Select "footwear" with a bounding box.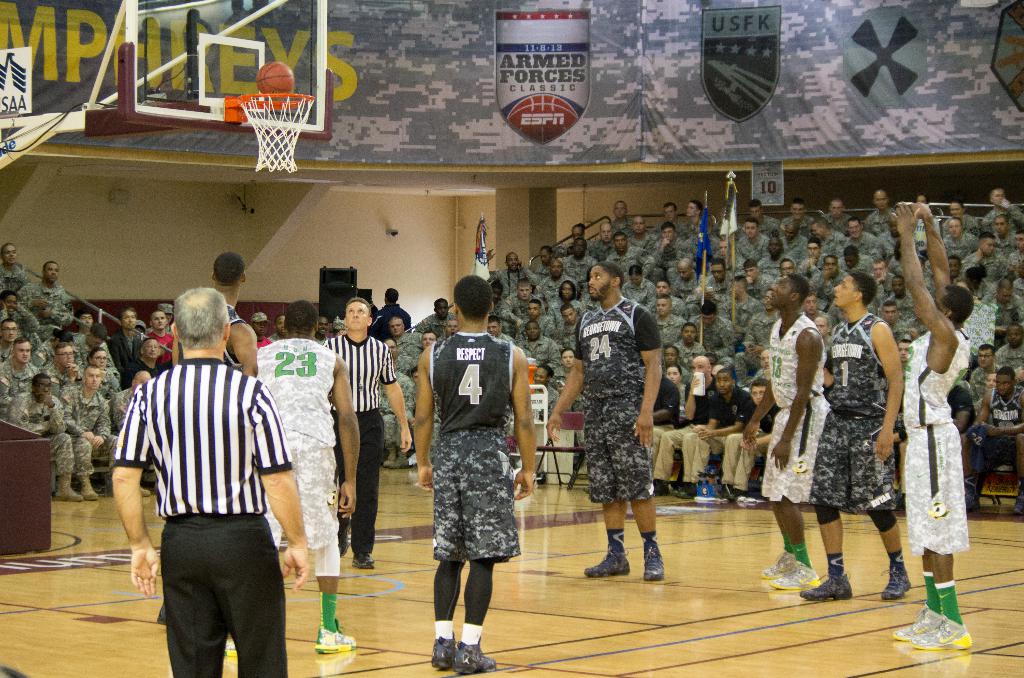
bbox=[770, 560, 815, 590].
